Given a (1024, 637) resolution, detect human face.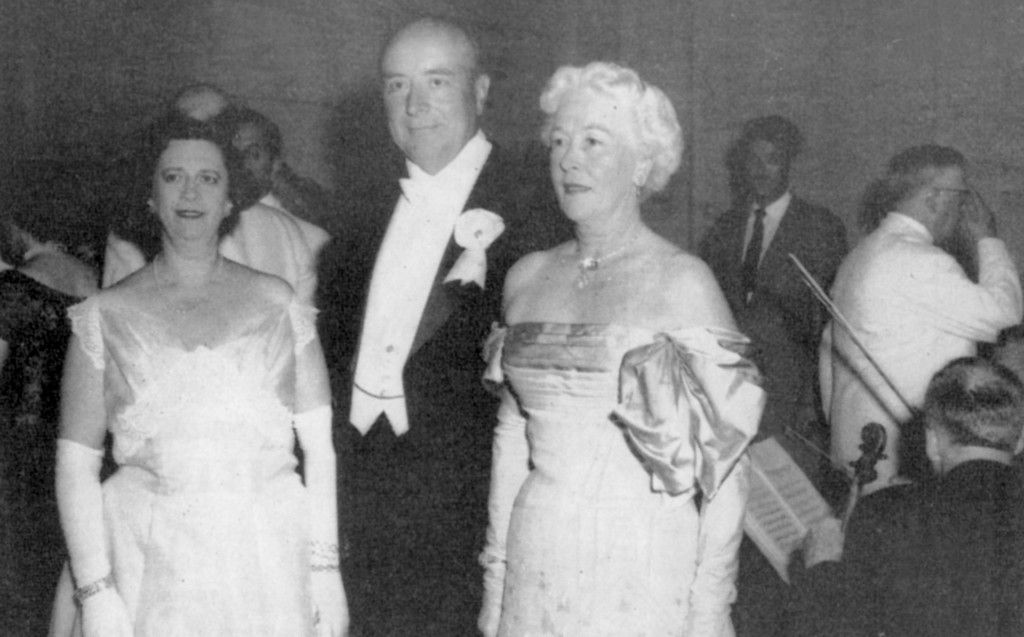
locate(151, 140, 230, 242).
